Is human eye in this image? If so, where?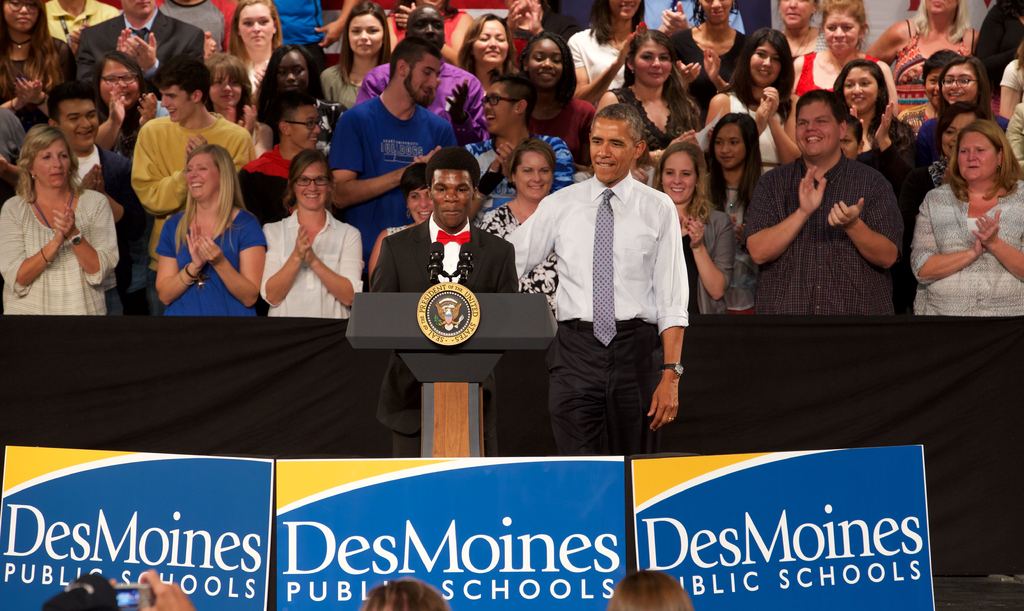
Yes, at [x1=416, y1=20, x2=425, y2=26].
